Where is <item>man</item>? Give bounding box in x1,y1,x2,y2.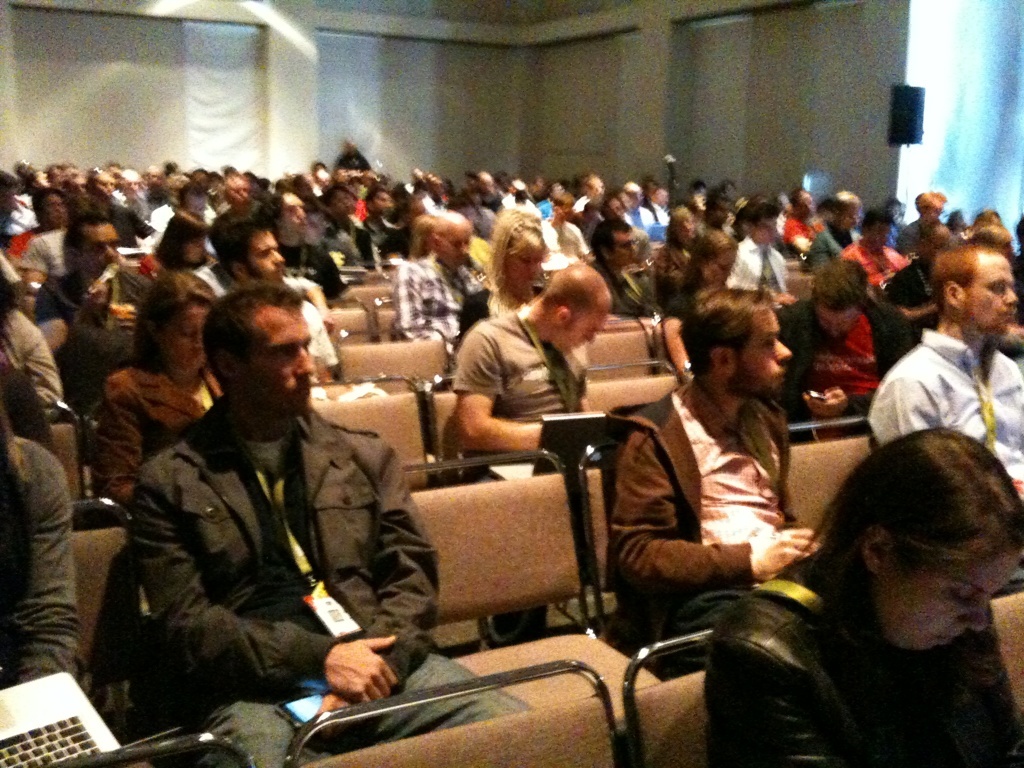
474,170,509,206.
